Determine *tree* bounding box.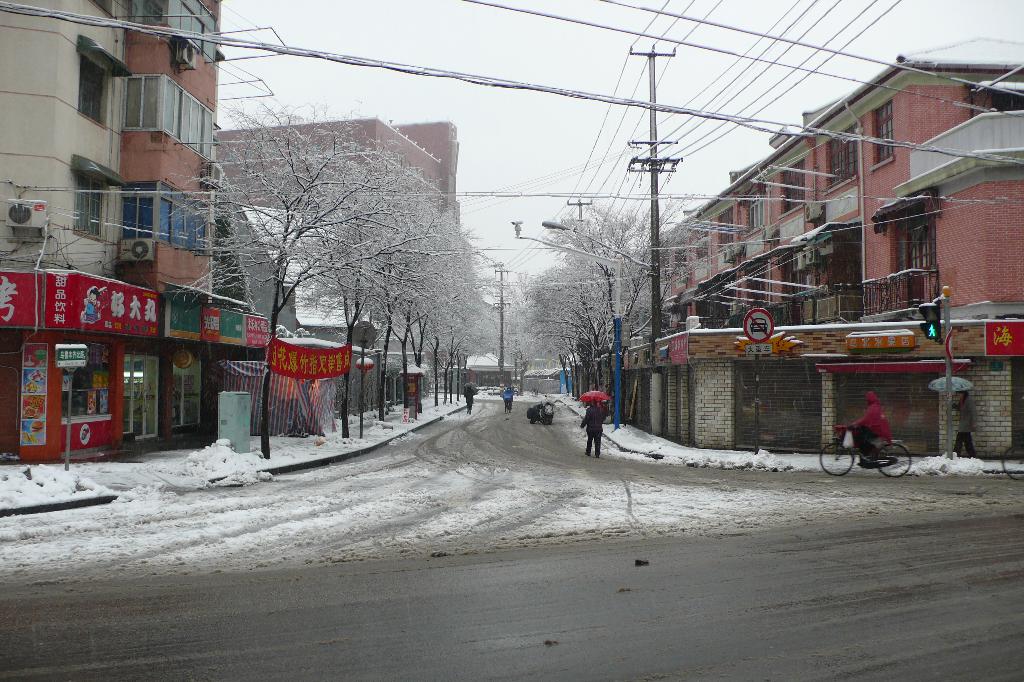
Determined: [393, 183, 465, 418].
